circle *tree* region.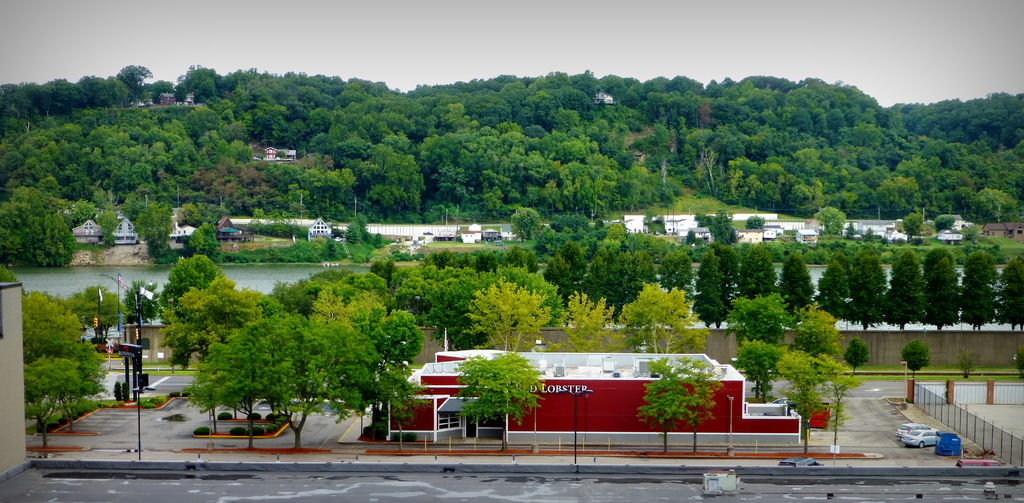
Region: bbox=[627, 126, 672, 200].
